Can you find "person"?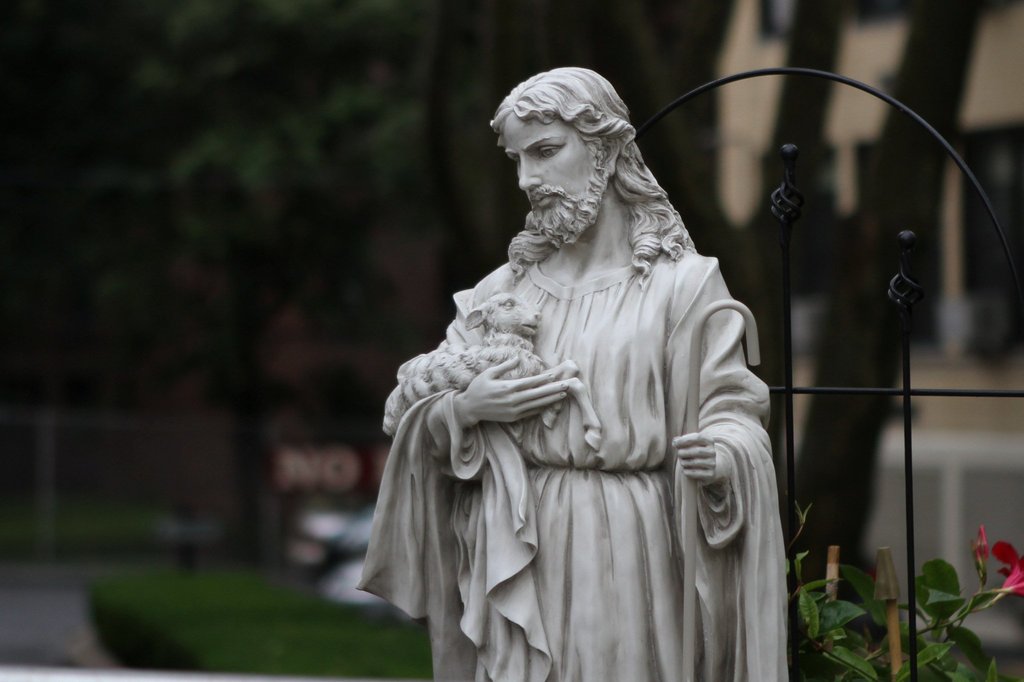
Yes, bounding box: {"left": 376, "top": 61, "right": 840, "bottom": 681}.
